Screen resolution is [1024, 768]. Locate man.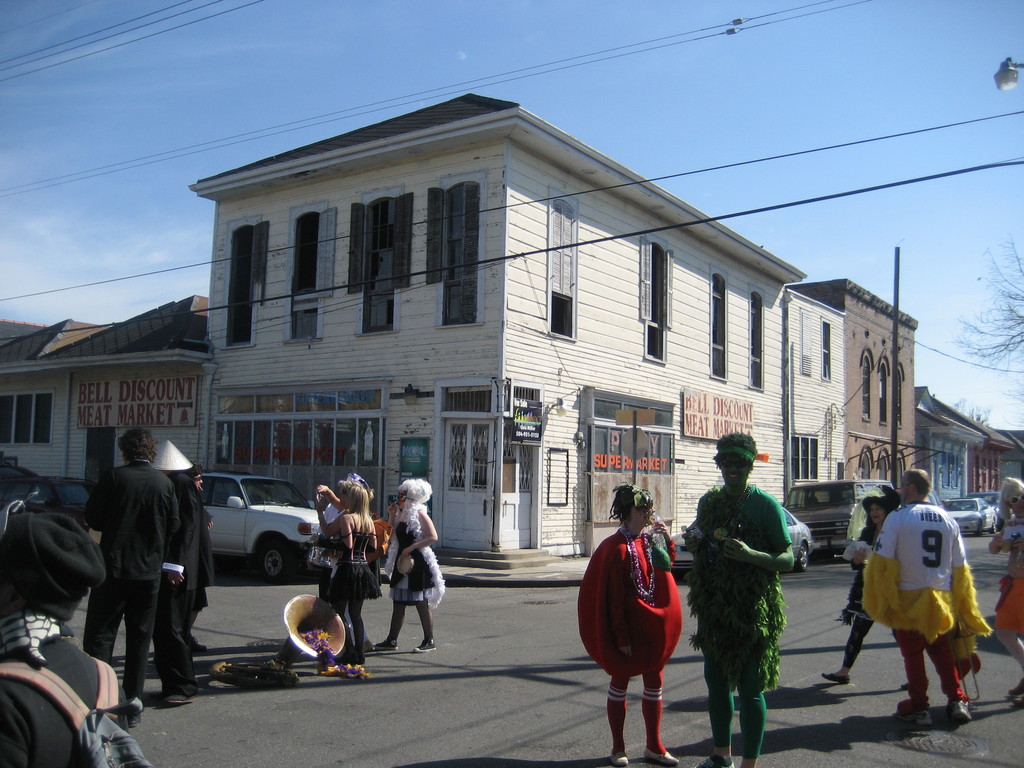
bbox=(146, 438, 204, 707).
